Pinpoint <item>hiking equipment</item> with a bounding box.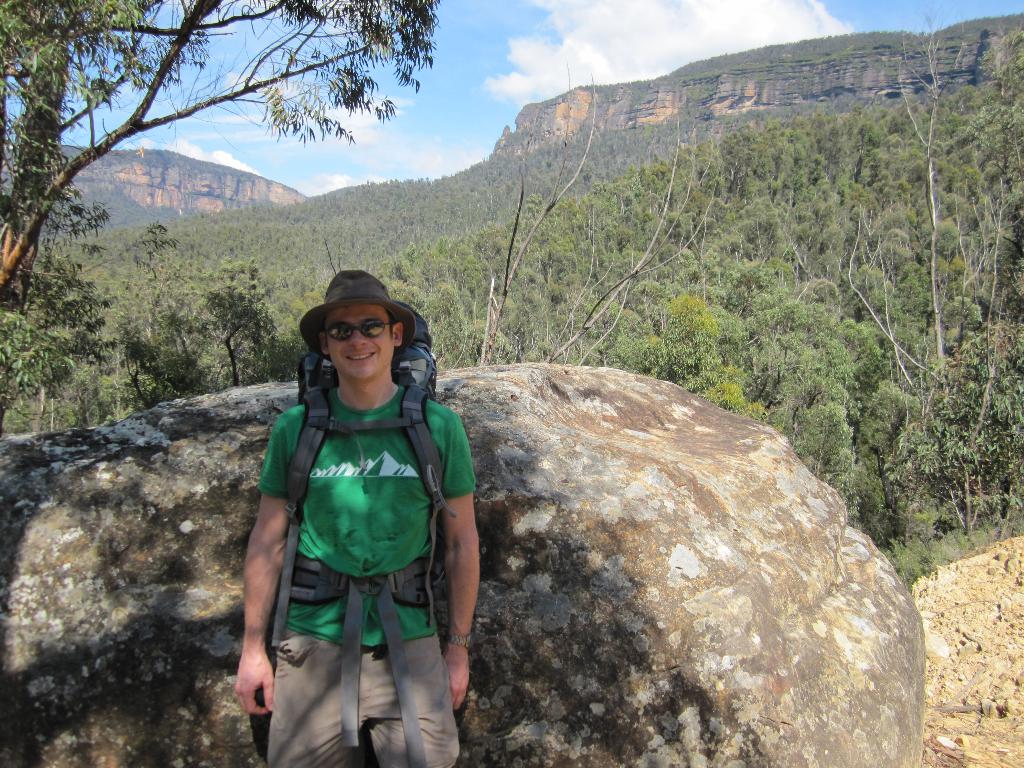
x1=271 y1=305 x2=460 y2=767.
